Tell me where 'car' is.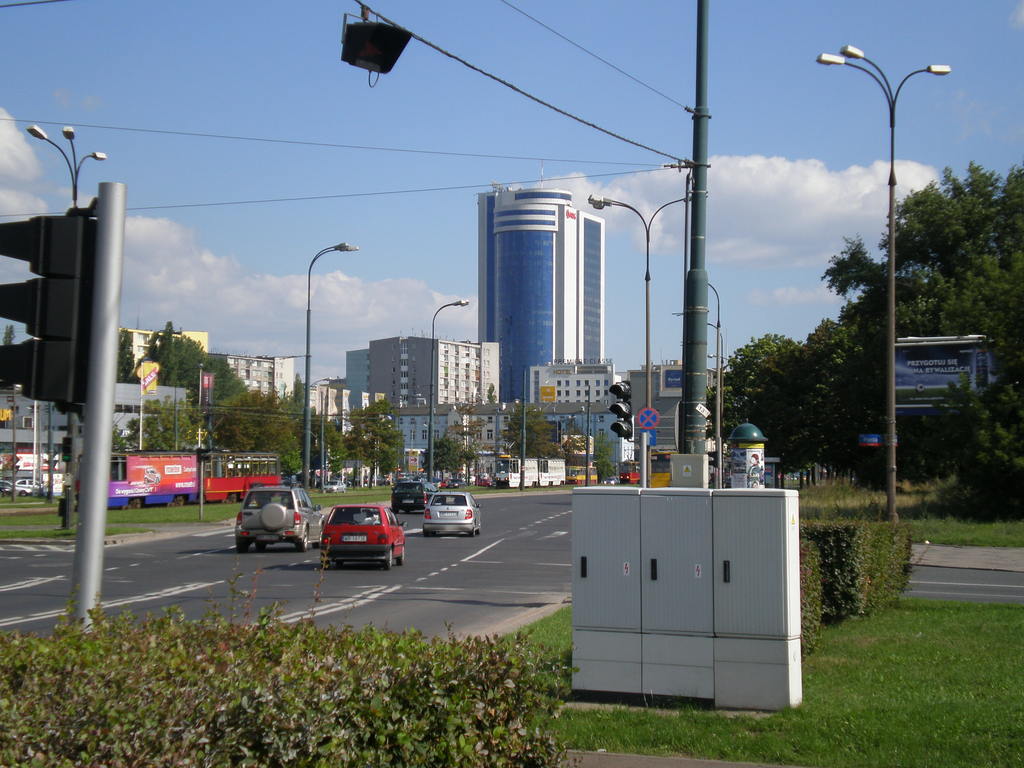
'car' is at 14,479,44,495.
